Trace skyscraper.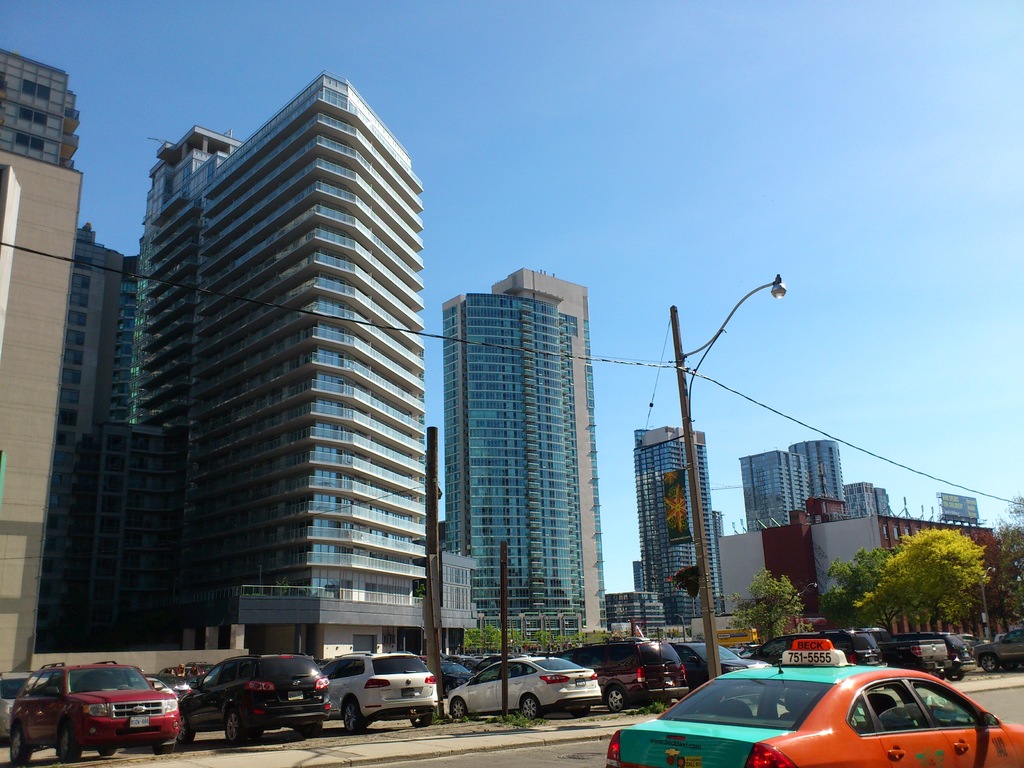
Traced to <box>65,65,455,668</box>.
